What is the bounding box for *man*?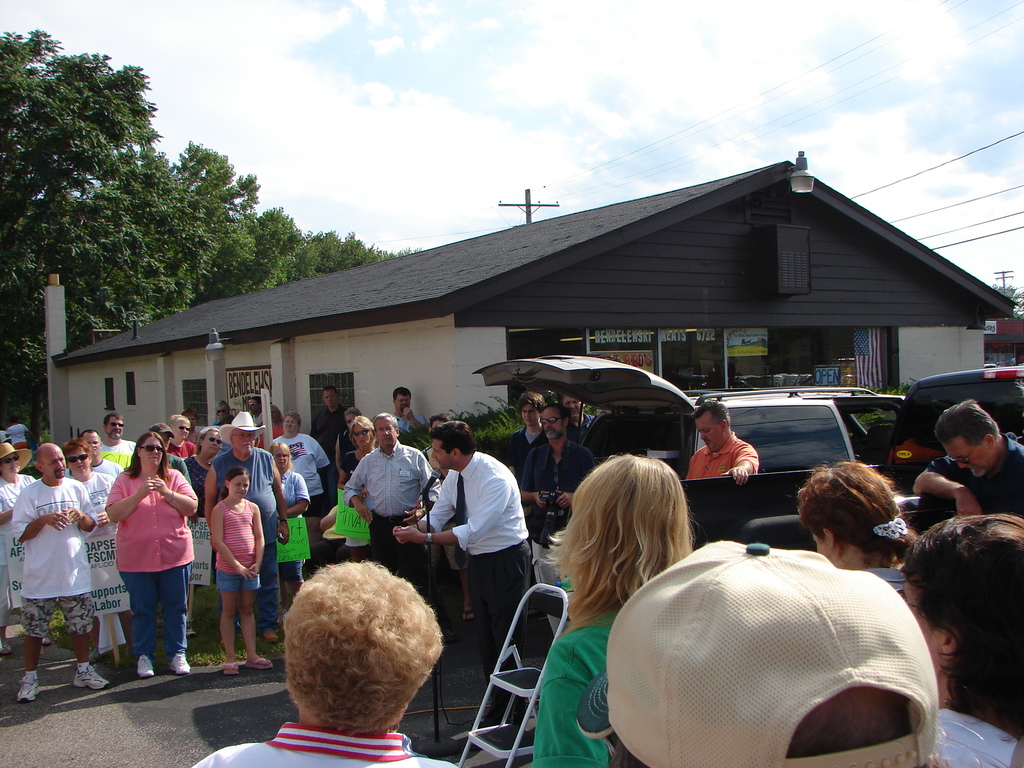
pyautogui.locateOnScreen(194, 559, 461, 767).
